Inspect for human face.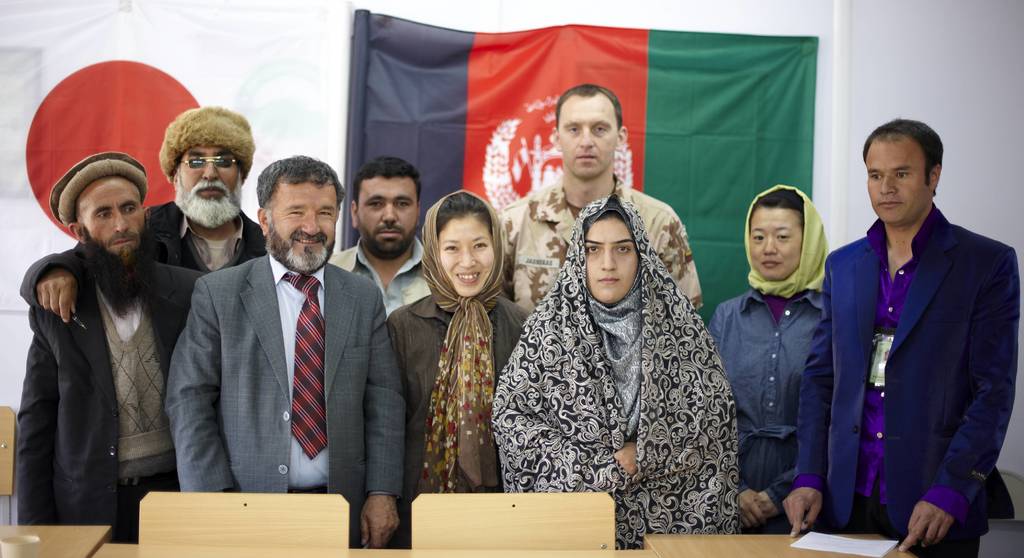
Inspection: {"left": 557, "top": 91, "right": 622, "bottom": 179}.
